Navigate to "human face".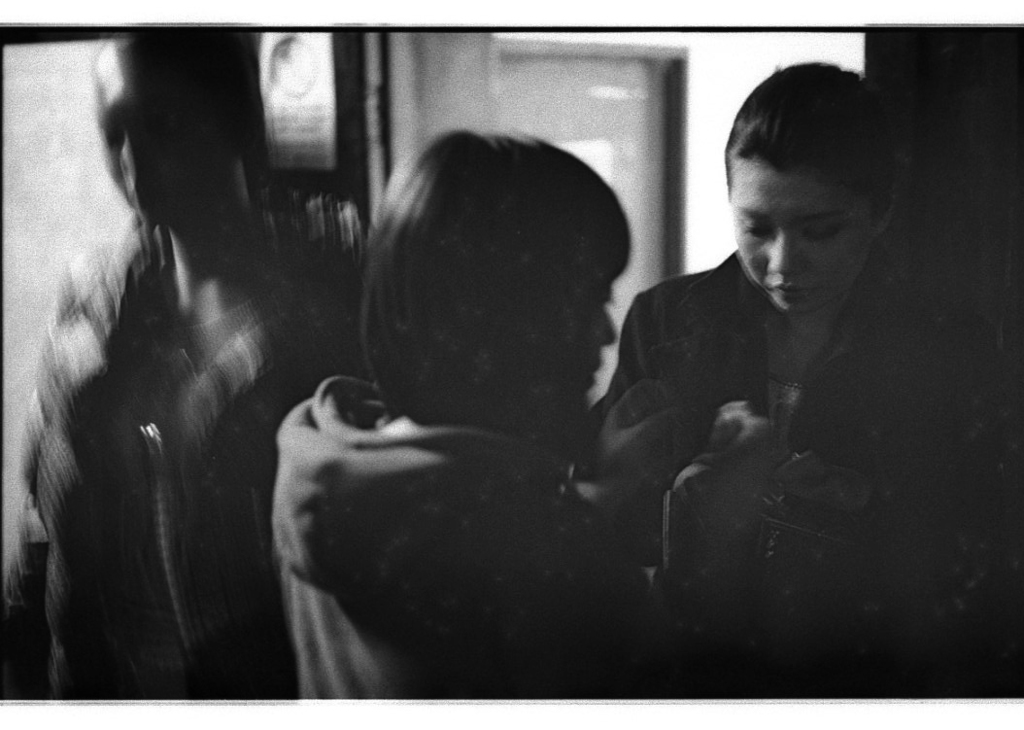
Navigation target: 725/161/874/314.
